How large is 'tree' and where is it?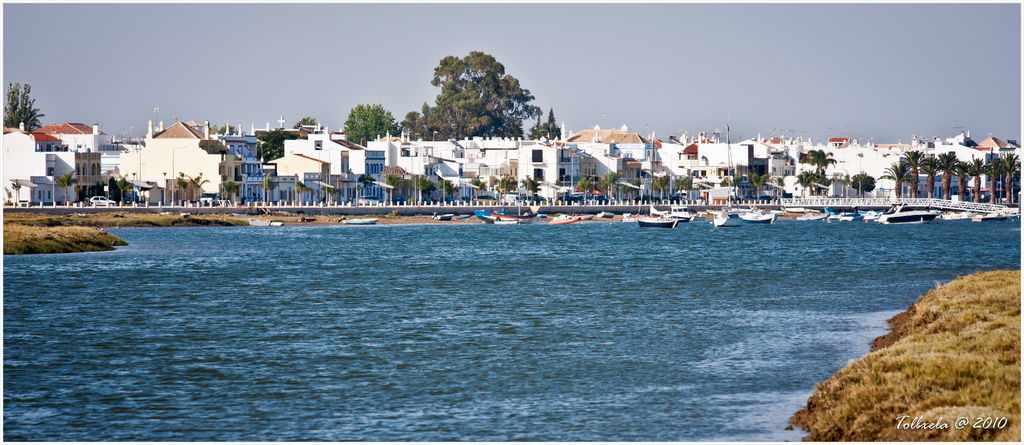
Bounding box: crop(797, 148, 836, 199).
